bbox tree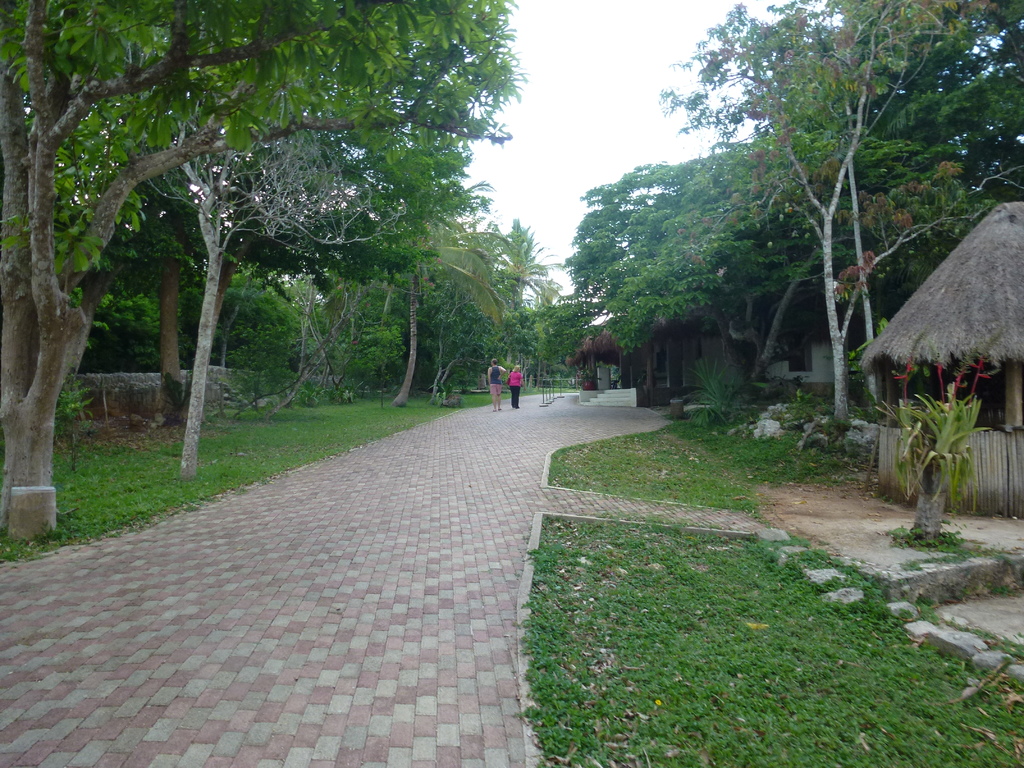
bbox(572, 120, 822, 321)
